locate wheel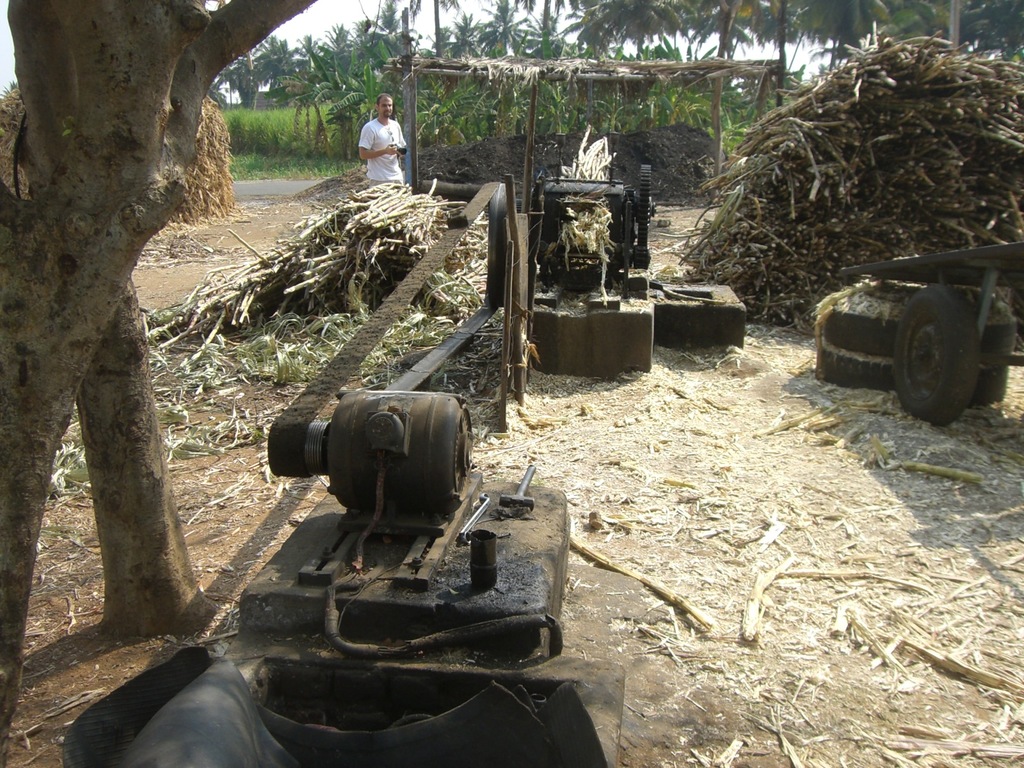
left=895, top=285, right=993, bottom=418
